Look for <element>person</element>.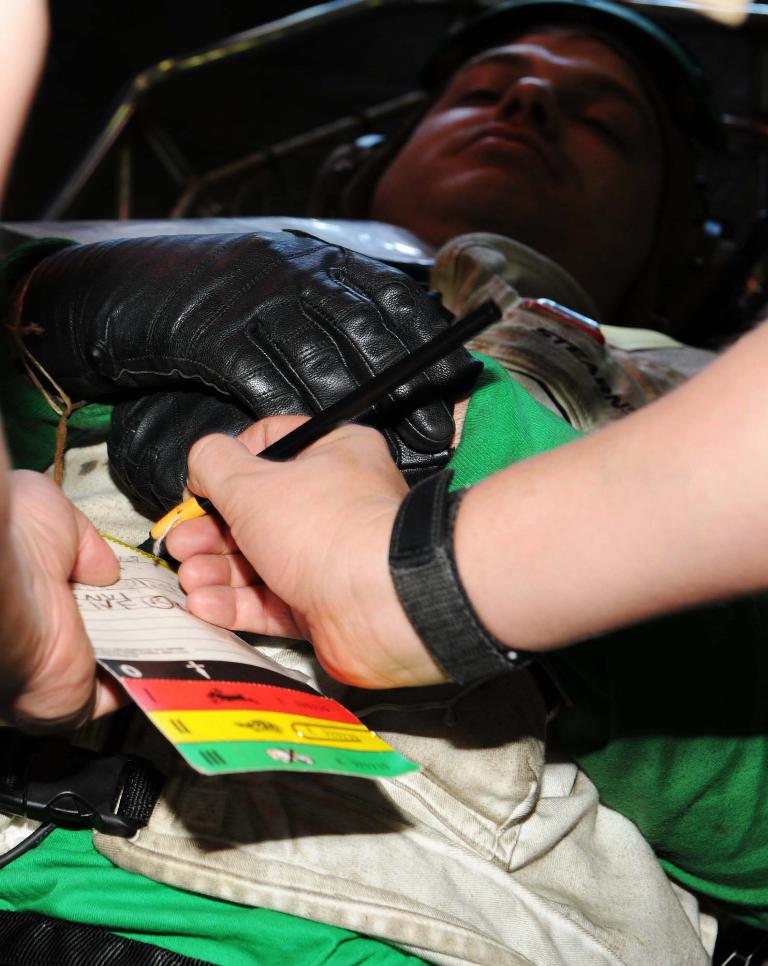
Found: Rect(0, 0, 767, 965).
